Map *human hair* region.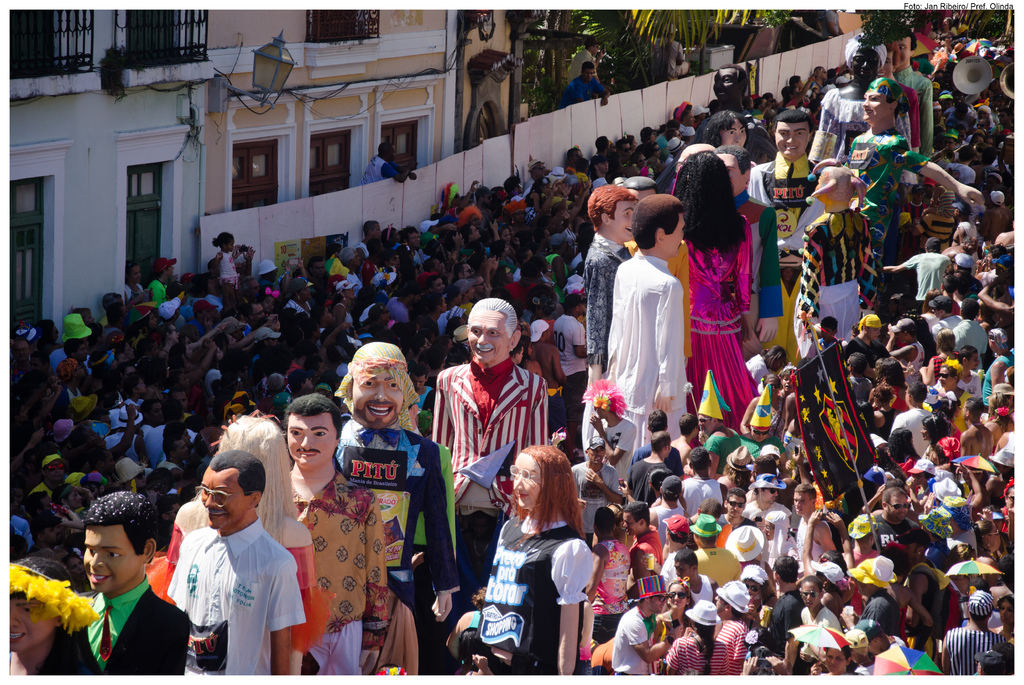
Mapped to select_region(879, 541, 906, 575).
